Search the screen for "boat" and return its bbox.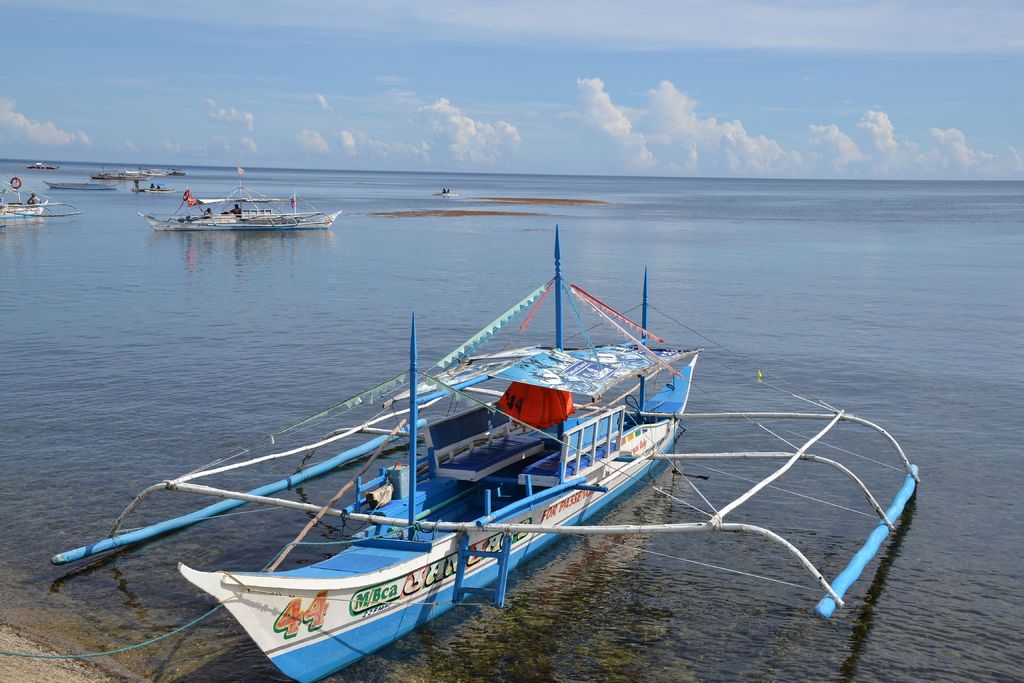
Found: Rect(45, 174, 115, 190).
